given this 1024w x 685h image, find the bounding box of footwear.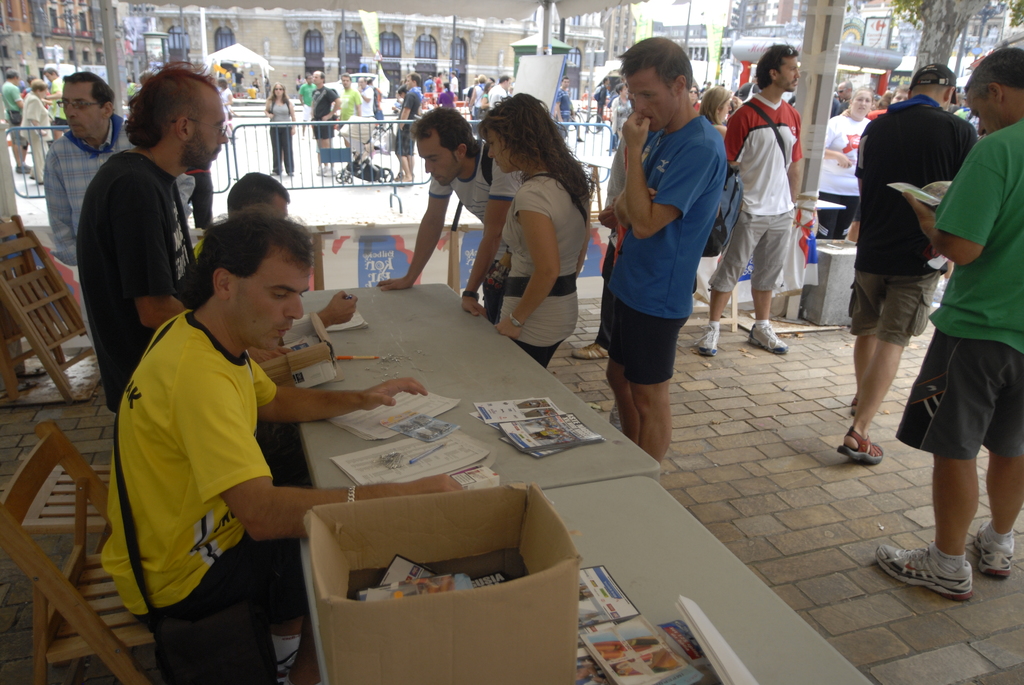
[left=837, top=427, right=884, bottom=467].
